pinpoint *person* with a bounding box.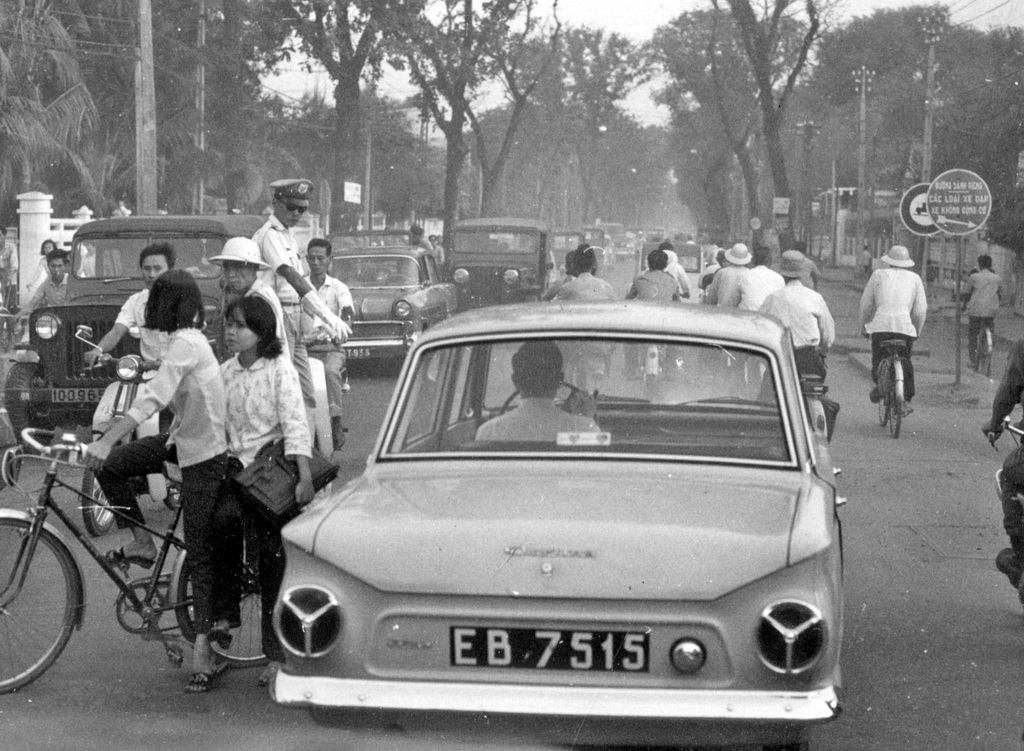
select_region(739, 247, 779, 308).
